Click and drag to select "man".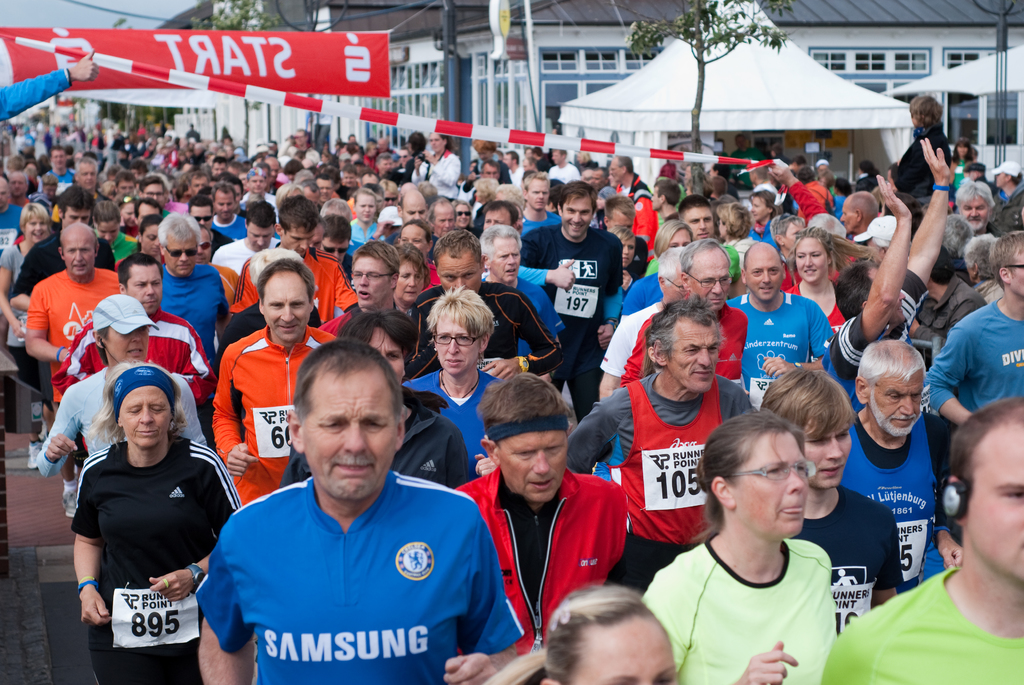
Selection: {"x1": 43, "y1": 145, "x2": 72, "y2": 184}.
